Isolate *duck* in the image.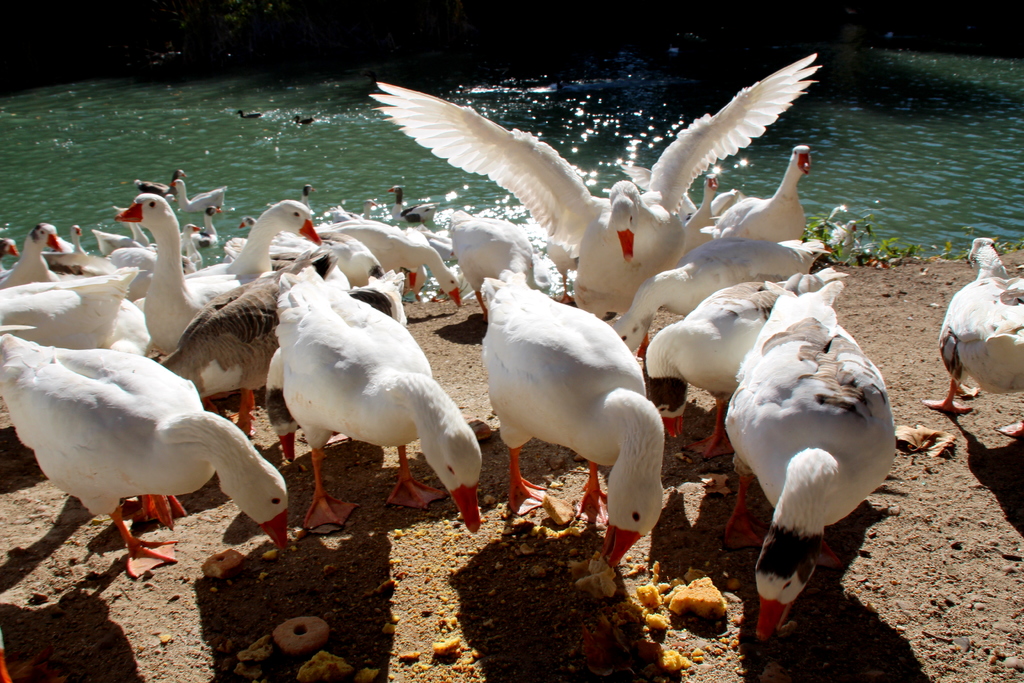
Isolated region: <box>58,217,88,268</box>.
